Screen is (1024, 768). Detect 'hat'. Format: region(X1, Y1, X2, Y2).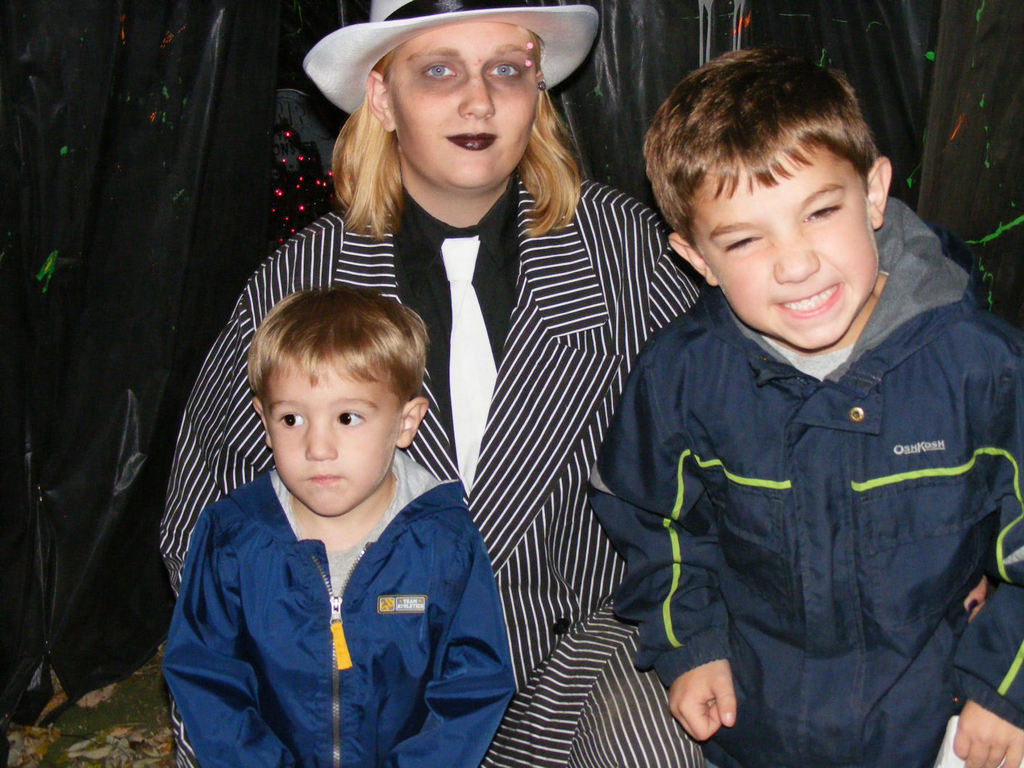
region(306, 0, 599, 117).
